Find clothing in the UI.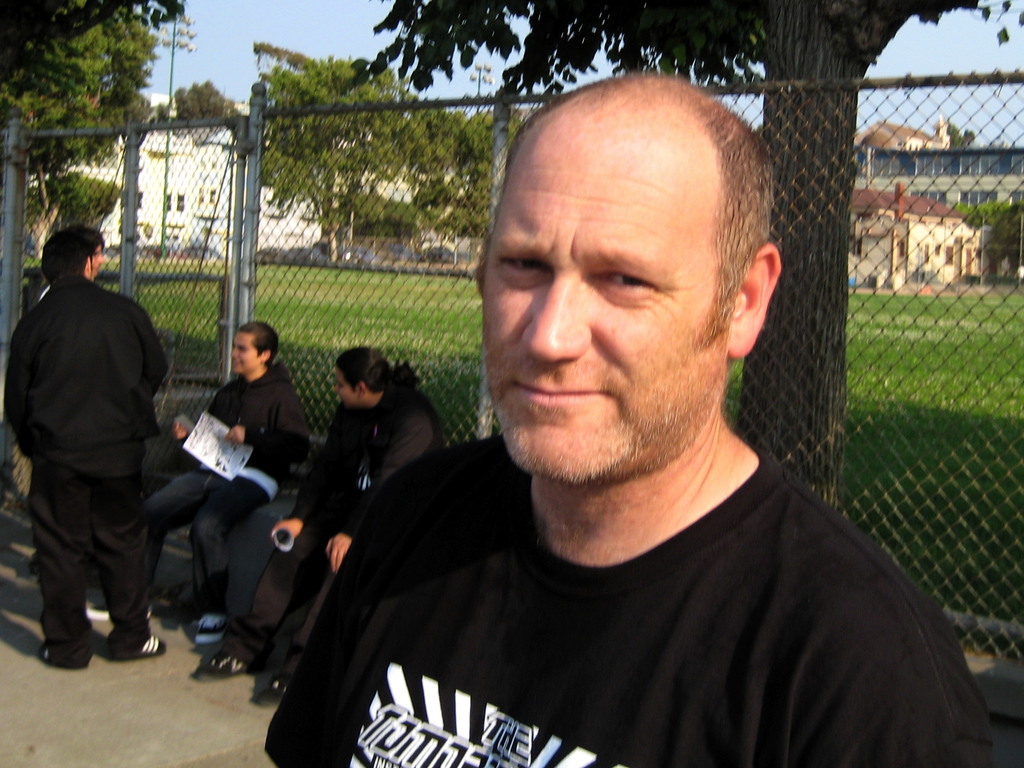
UI element at bbox=(136, 465, 255, 622).
